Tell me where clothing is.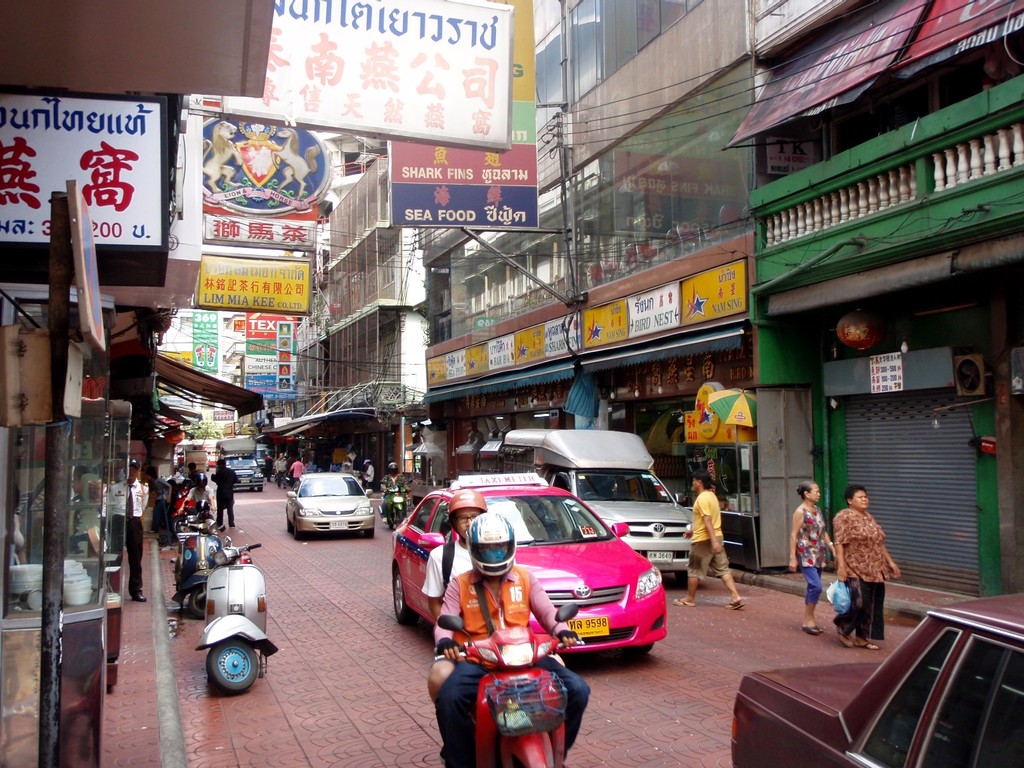
clothing is at (409, 527, 523, 661).
